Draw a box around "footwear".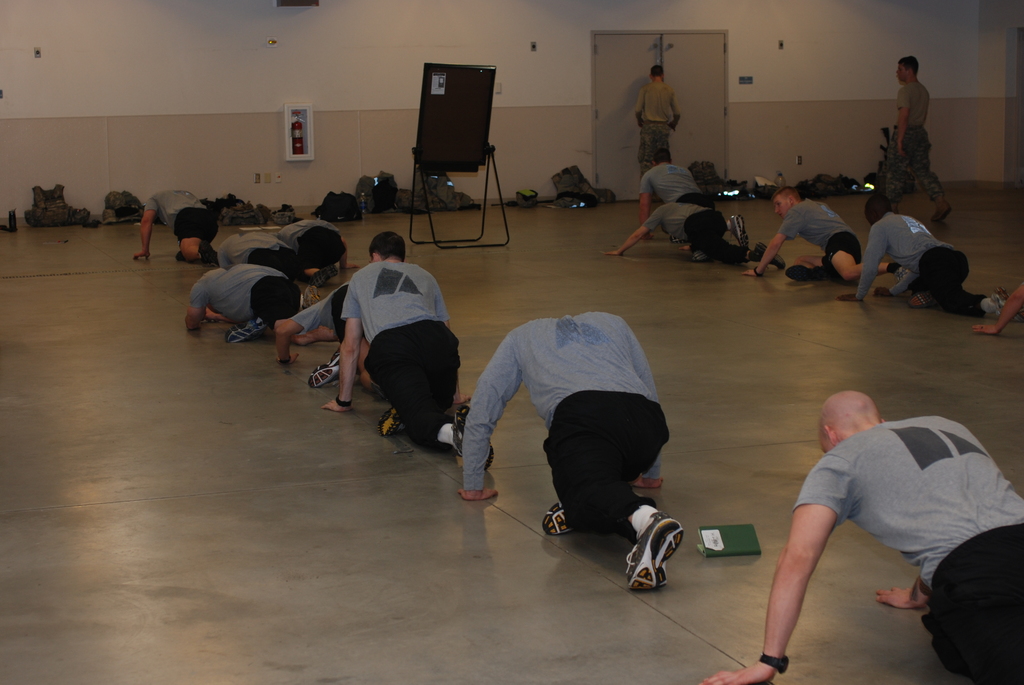
pyautogui.locateOnScreen(225, 316, 264, 343).
